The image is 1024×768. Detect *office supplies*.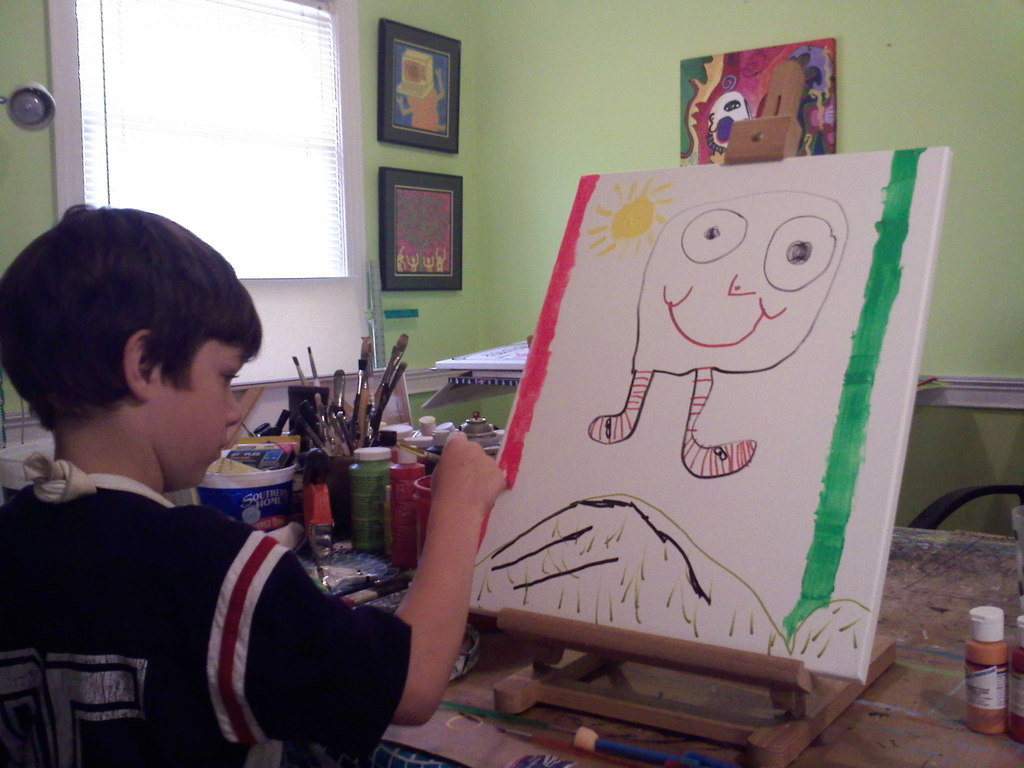
Detection: select_region(204, 441, 295, 525).
